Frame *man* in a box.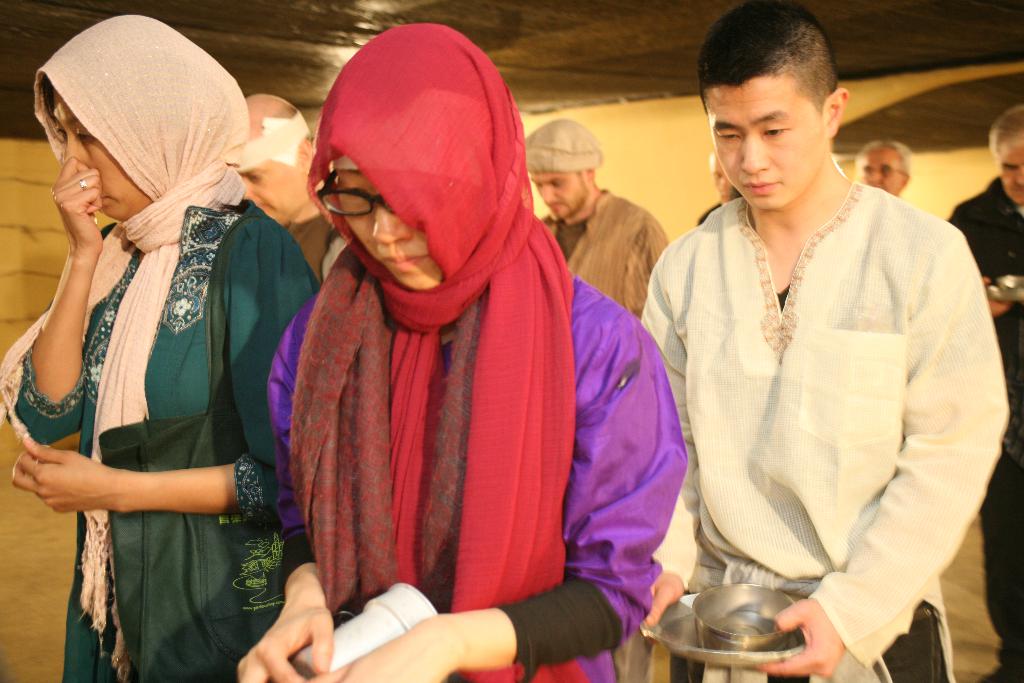
x1=691 y1=148 x2=739 y2=226.
